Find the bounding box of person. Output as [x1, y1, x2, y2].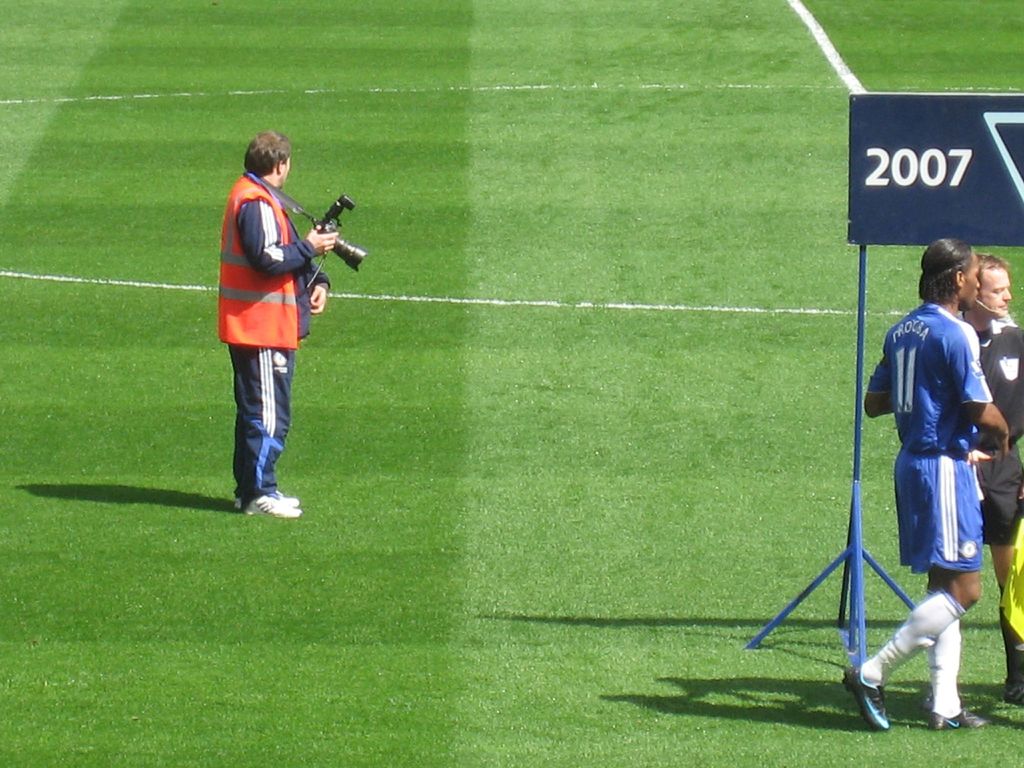
[219, 126, 339, 520].
